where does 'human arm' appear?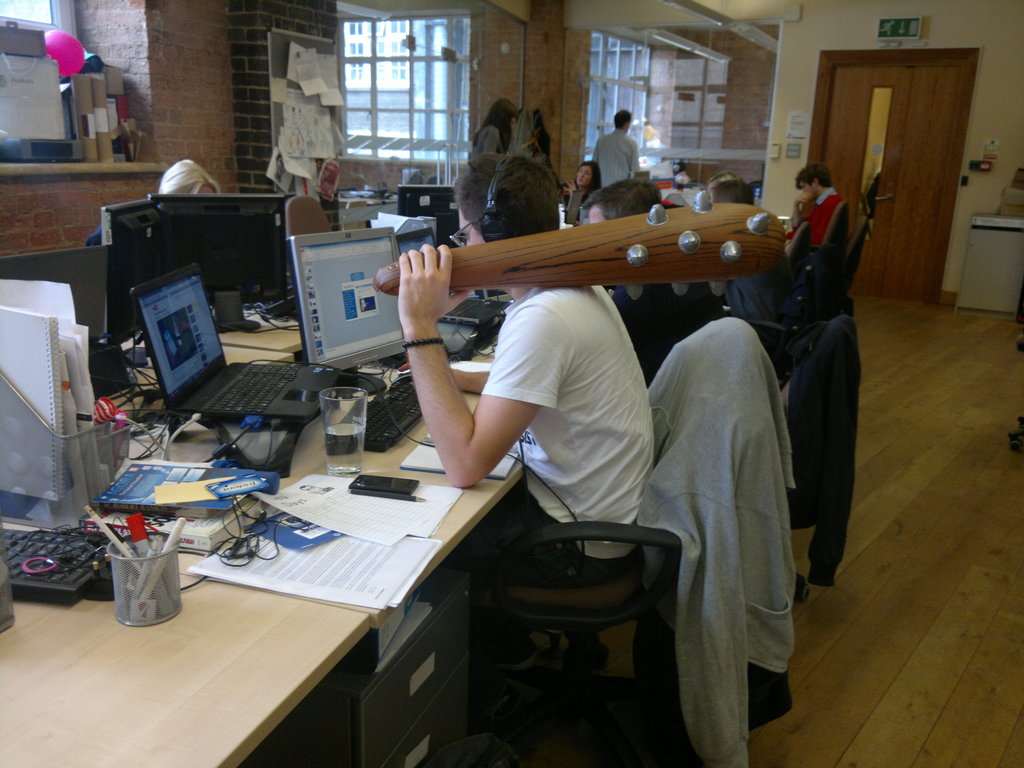
Appears at 626, 140, 636, 183.
